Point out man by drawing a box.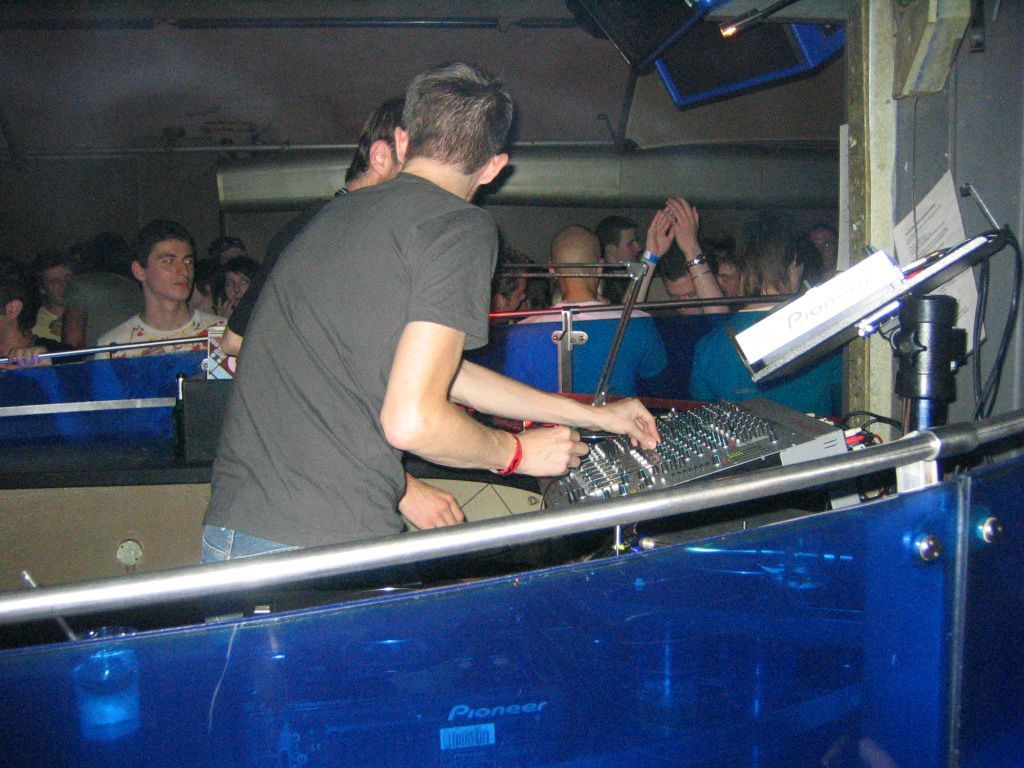
620, 197, 727, 318.
